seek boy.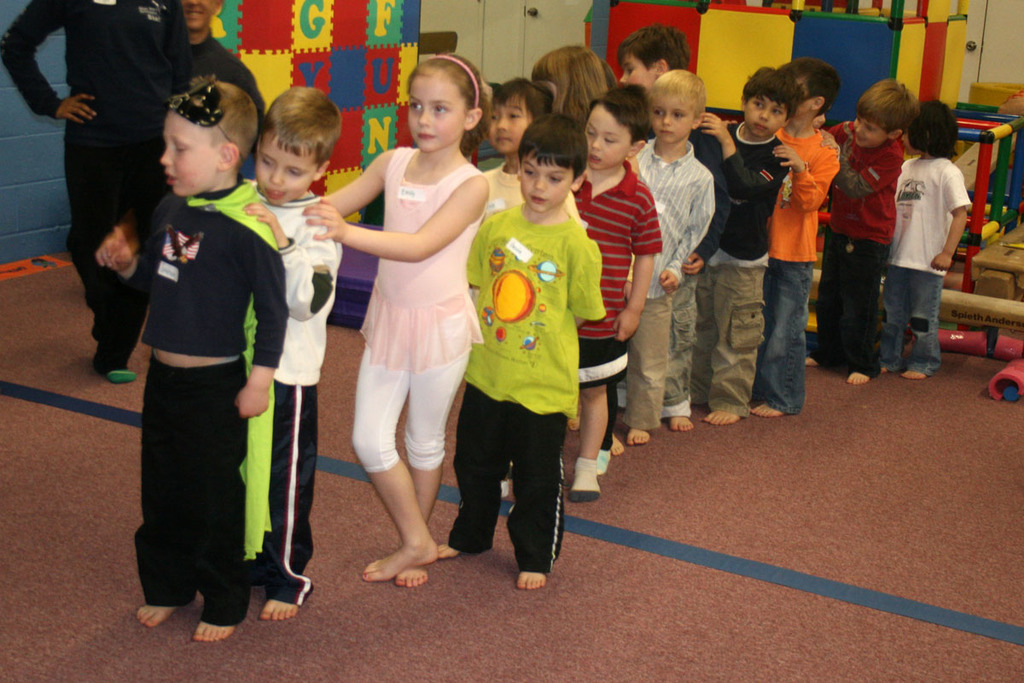
<region>244, 85, 346, 627</region>.
